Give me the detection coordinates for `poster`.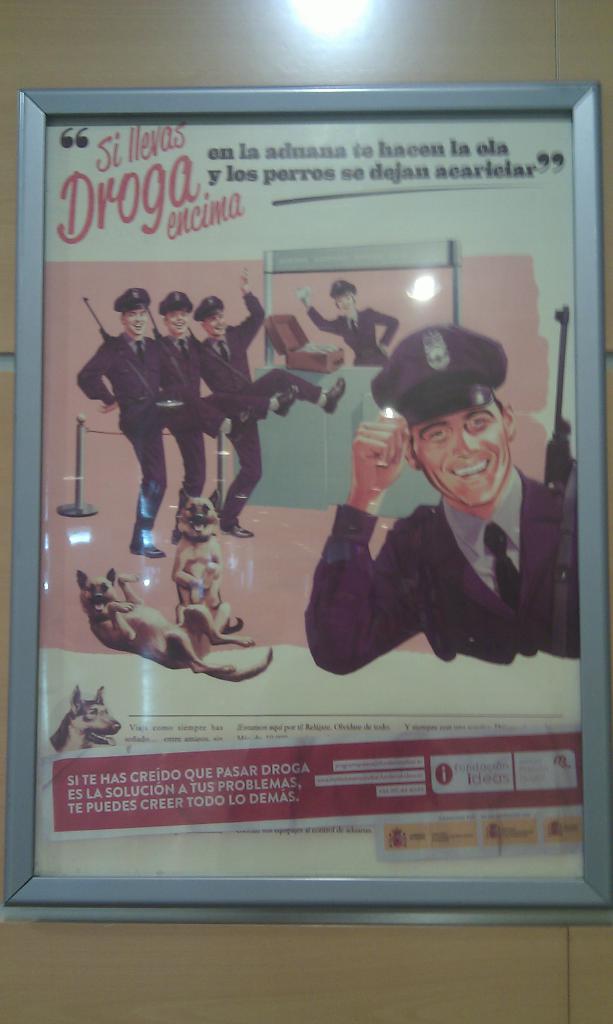
select_region(44, 121, 577, 884).
